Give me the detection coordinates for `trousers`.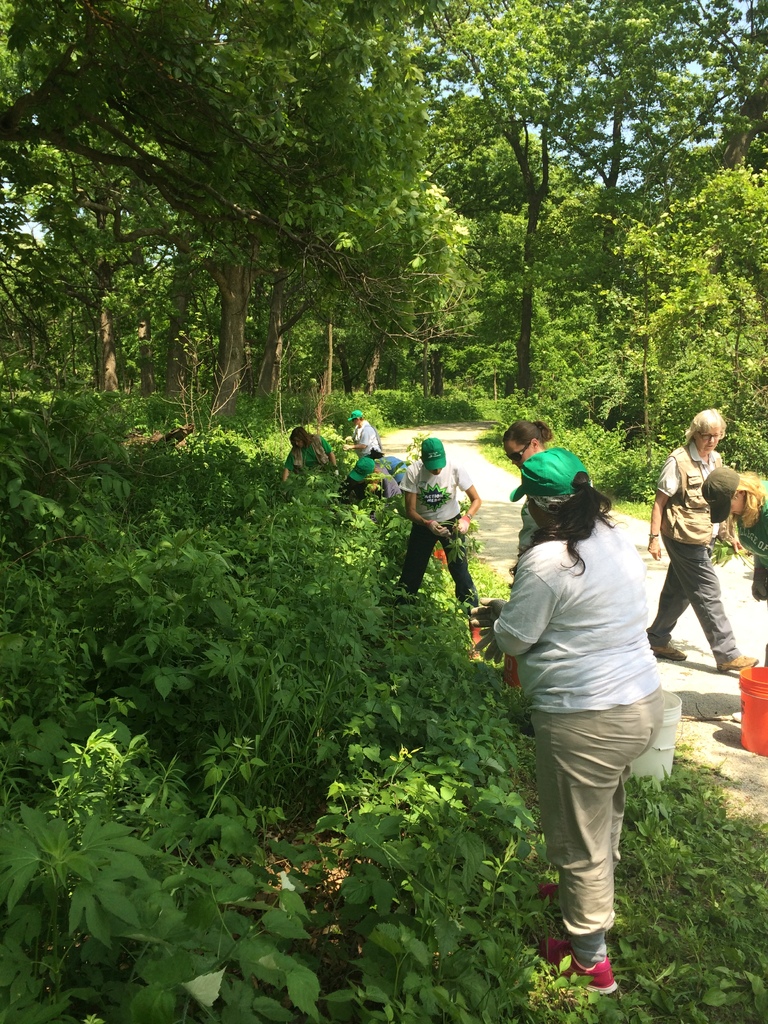
(526,690,659,967).
